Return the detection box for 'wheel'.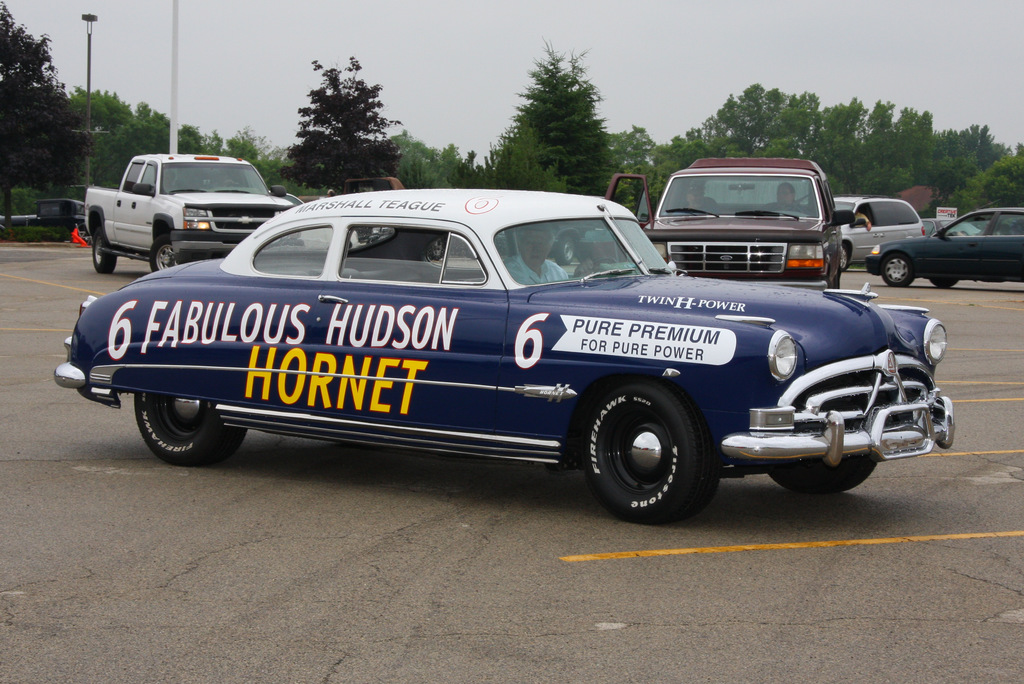
rect(841, 243, 849, 270).
